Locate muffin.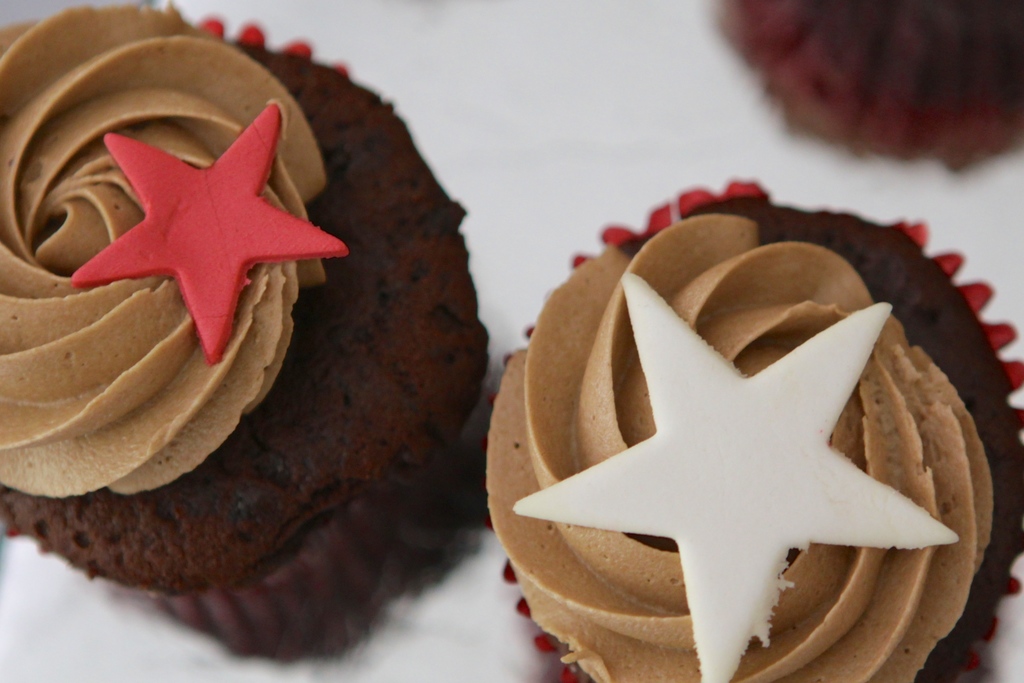
Bounding box: locate(483, 174, 1023, 682).
